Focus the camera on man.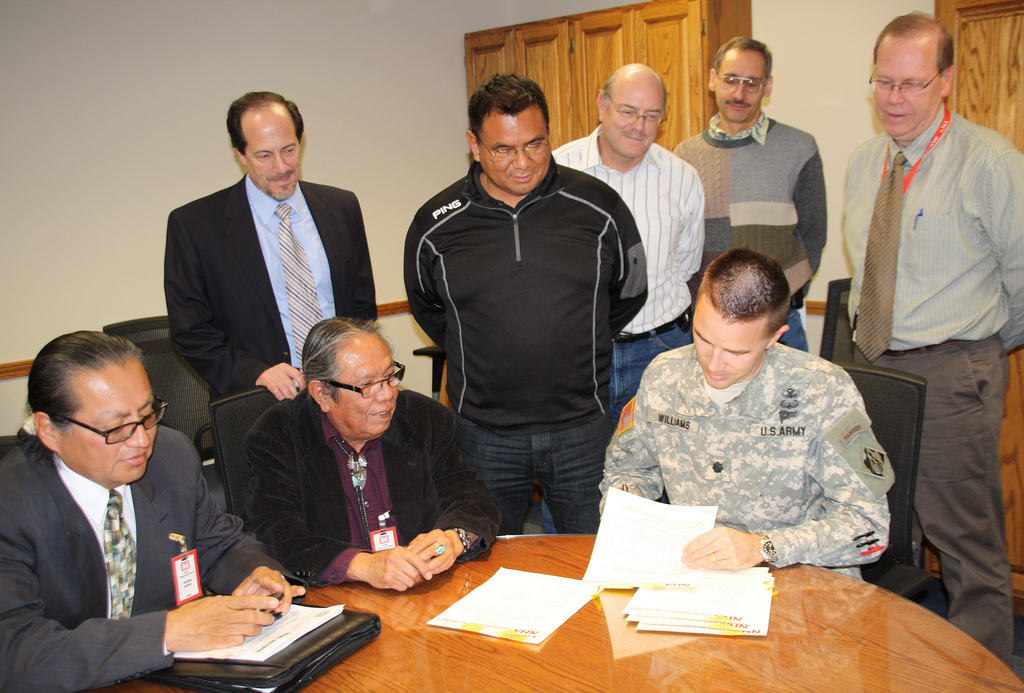
Focus region: [x1=0, y1=328, x2=312, y2=692].
